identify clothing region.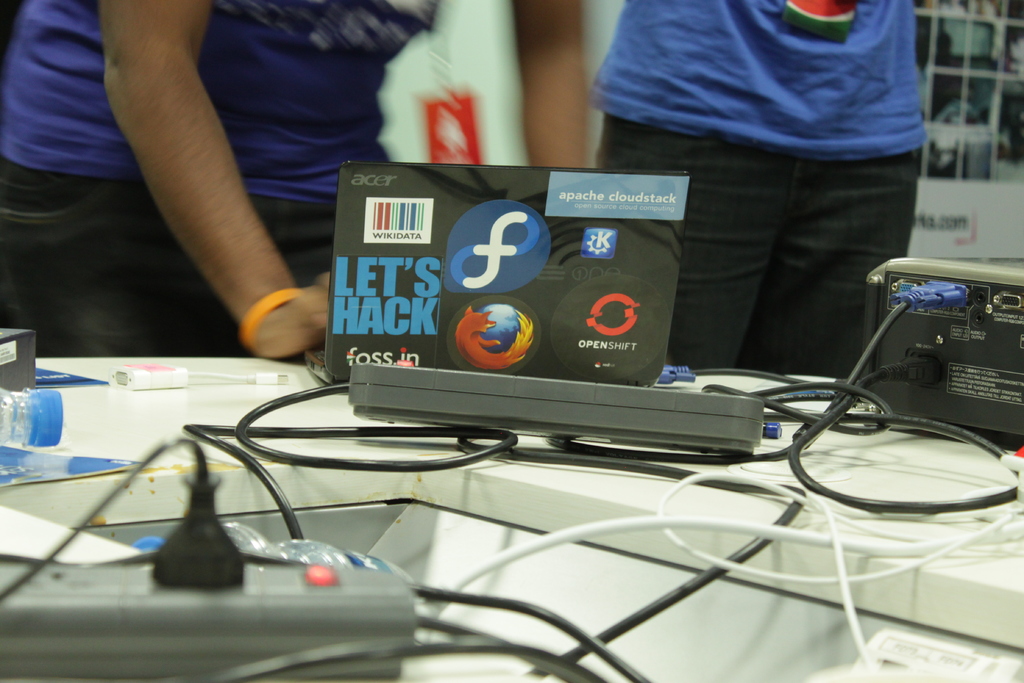
Region: [left=0, top=0, right=437, bottom=367].
